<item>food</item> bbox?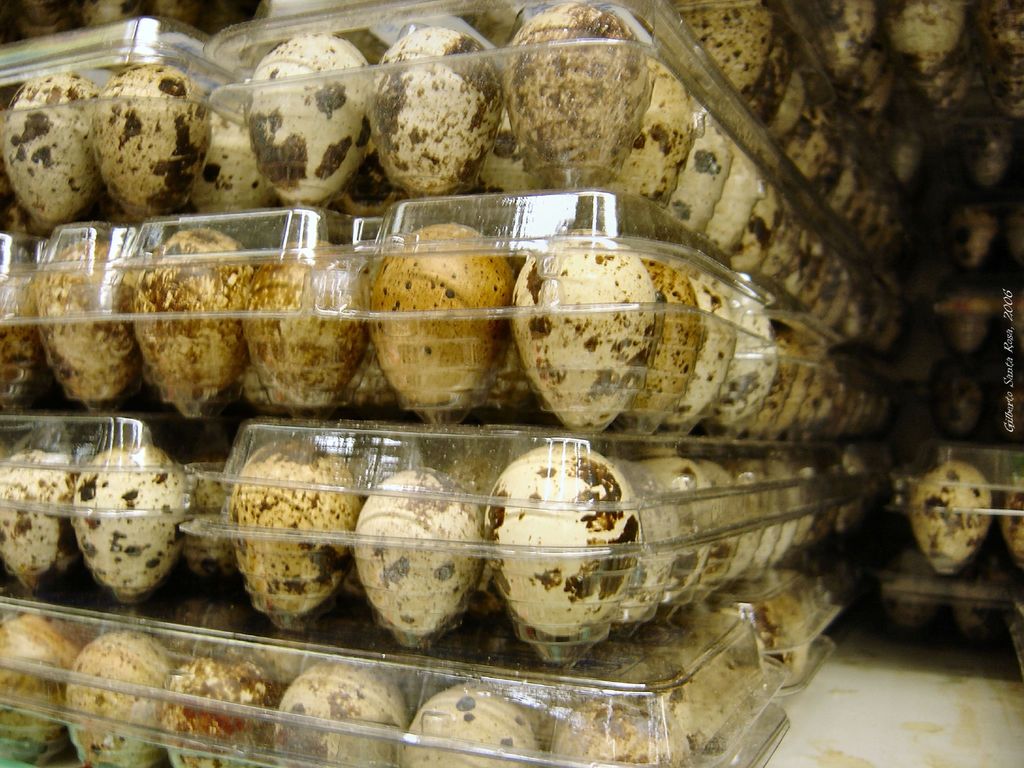
932/373/989/436
